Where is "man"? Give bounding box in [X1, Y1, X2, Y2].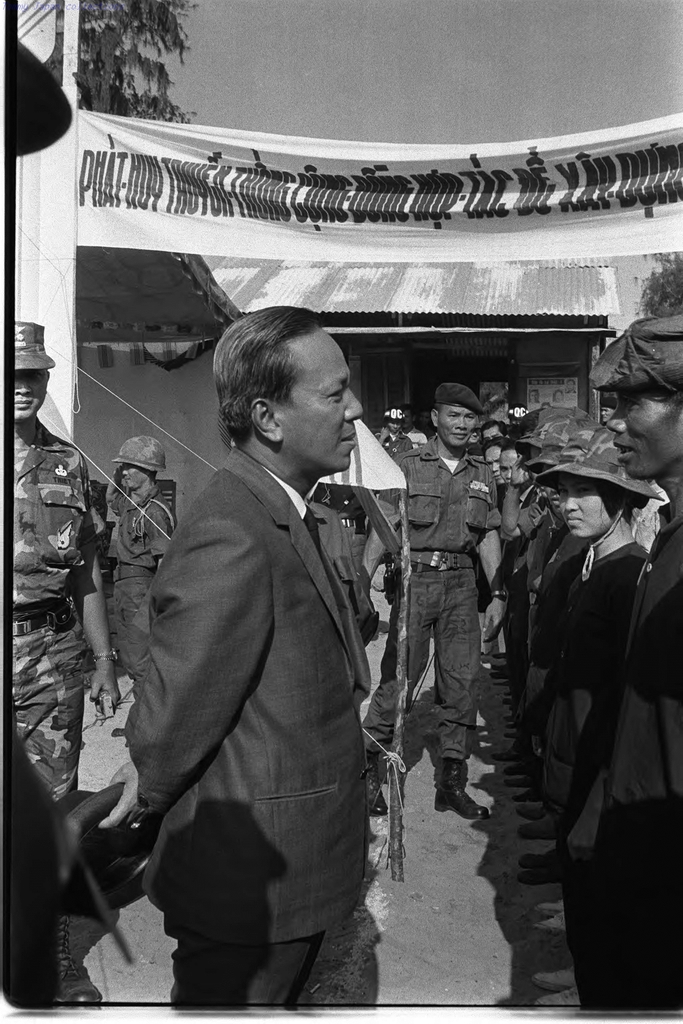
[561, 314, 682, 1010].
